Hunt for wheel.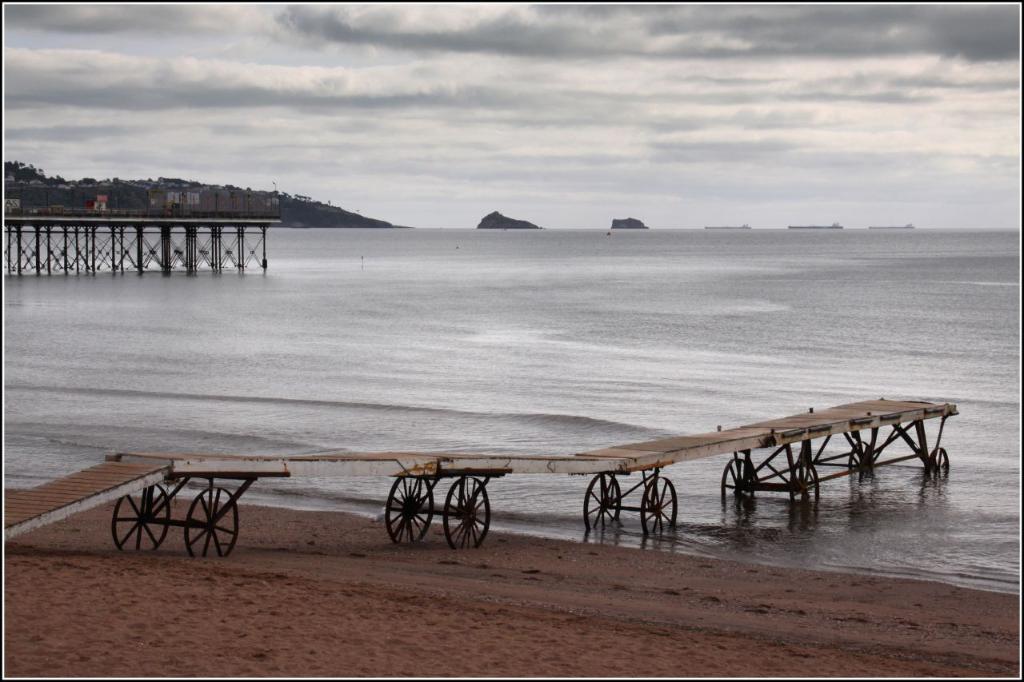
Hunted down at bbox=(846, 441, 874, 469).
